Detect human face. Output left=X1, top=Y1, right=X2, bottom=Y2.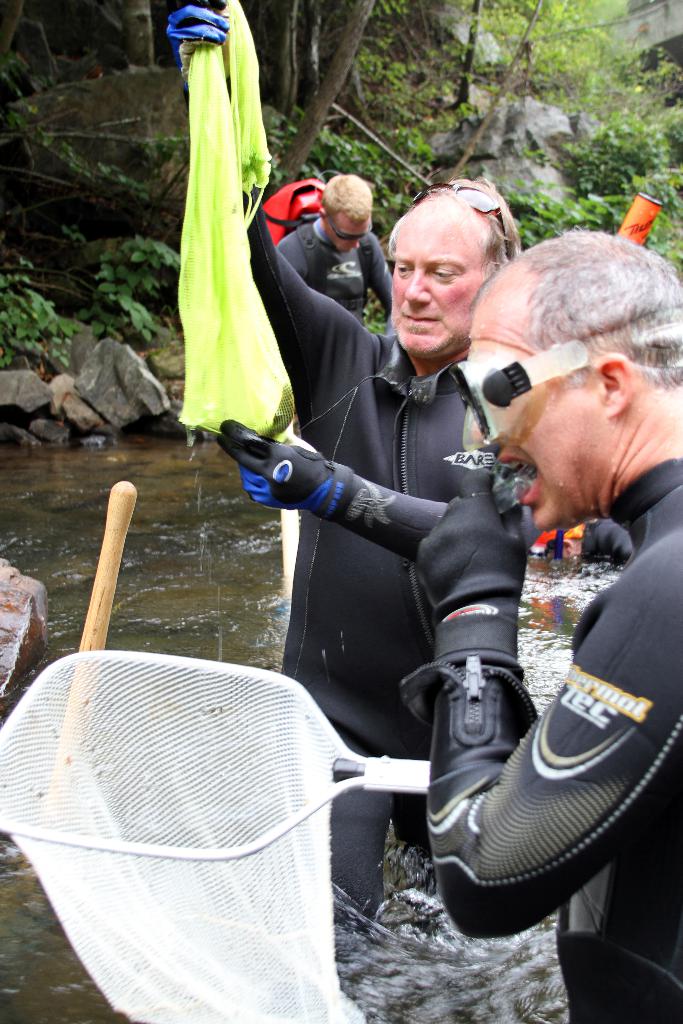
left=391, top=214, right=487, bottom=356.
